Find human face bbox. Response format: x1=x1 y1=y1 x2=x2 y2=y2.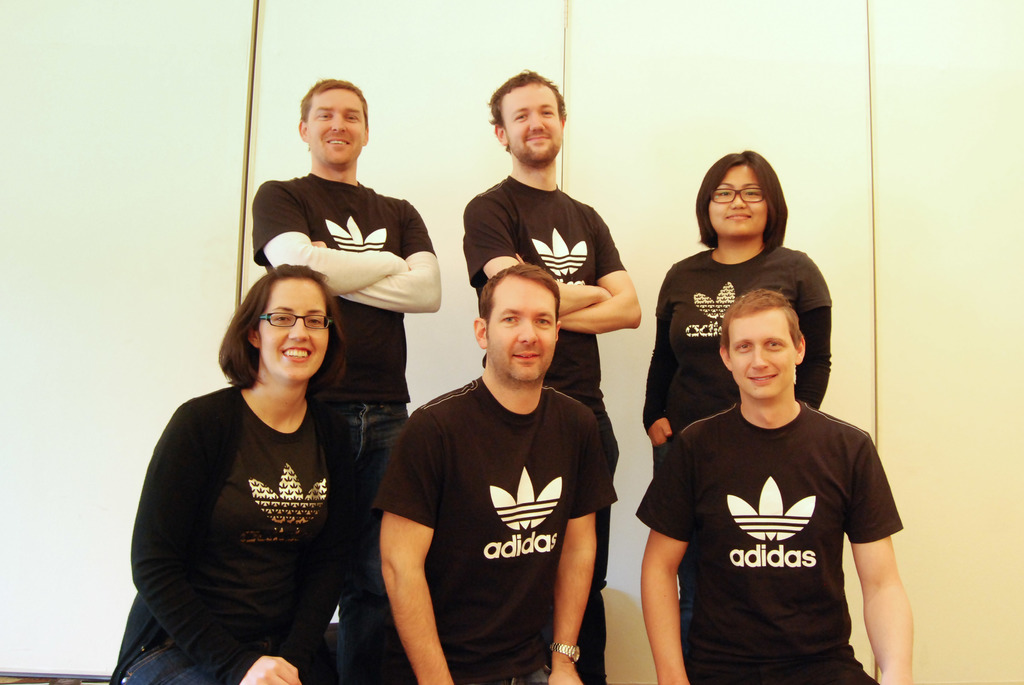
x1=308 y1=89 x2=364 y2=164.
